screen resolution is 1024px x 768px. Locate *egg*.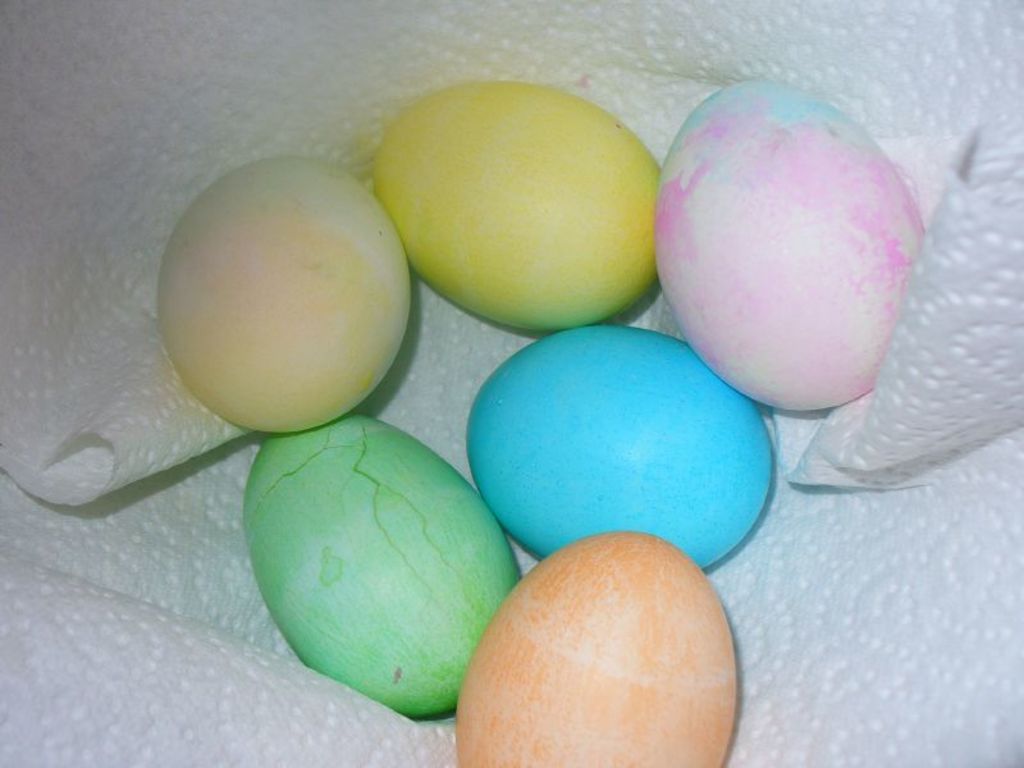
378,78,666,319.
